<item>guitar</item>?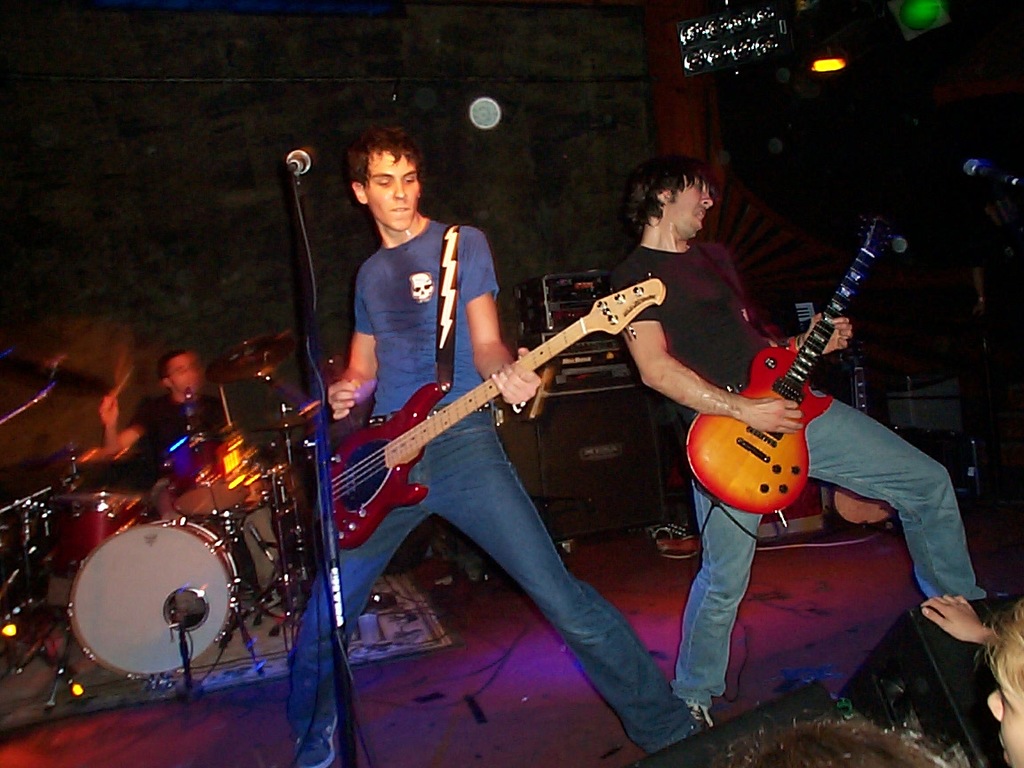
(282,274,687,583)
